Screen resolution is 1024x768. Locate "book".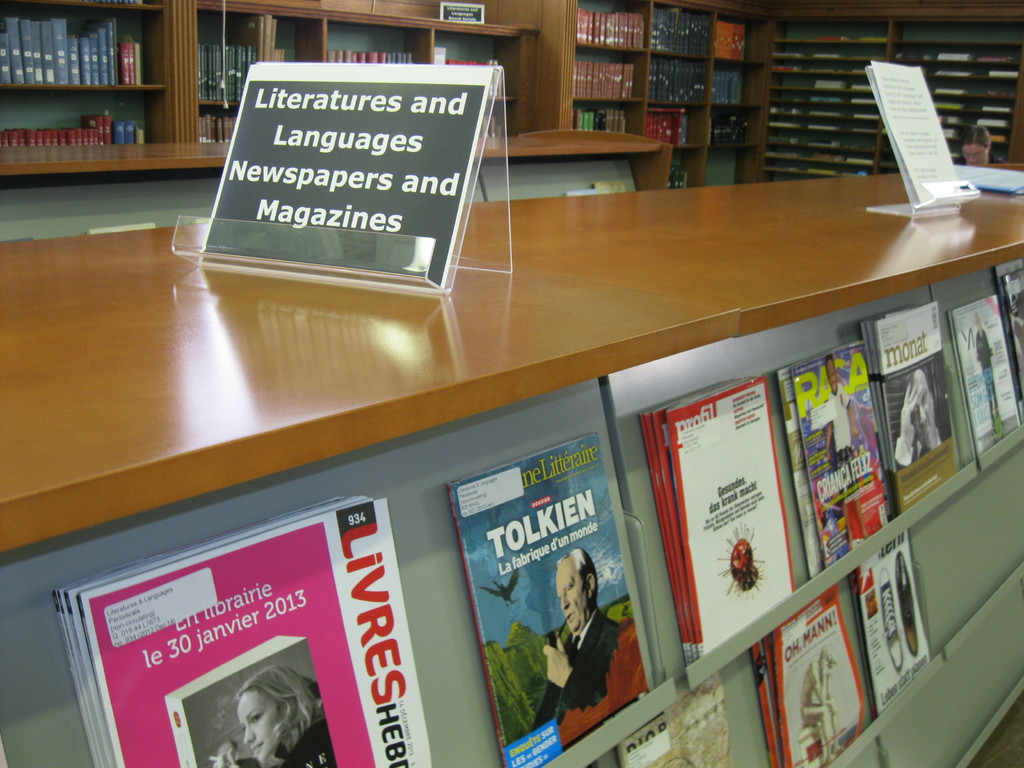
[808, 155, 840, 163].
